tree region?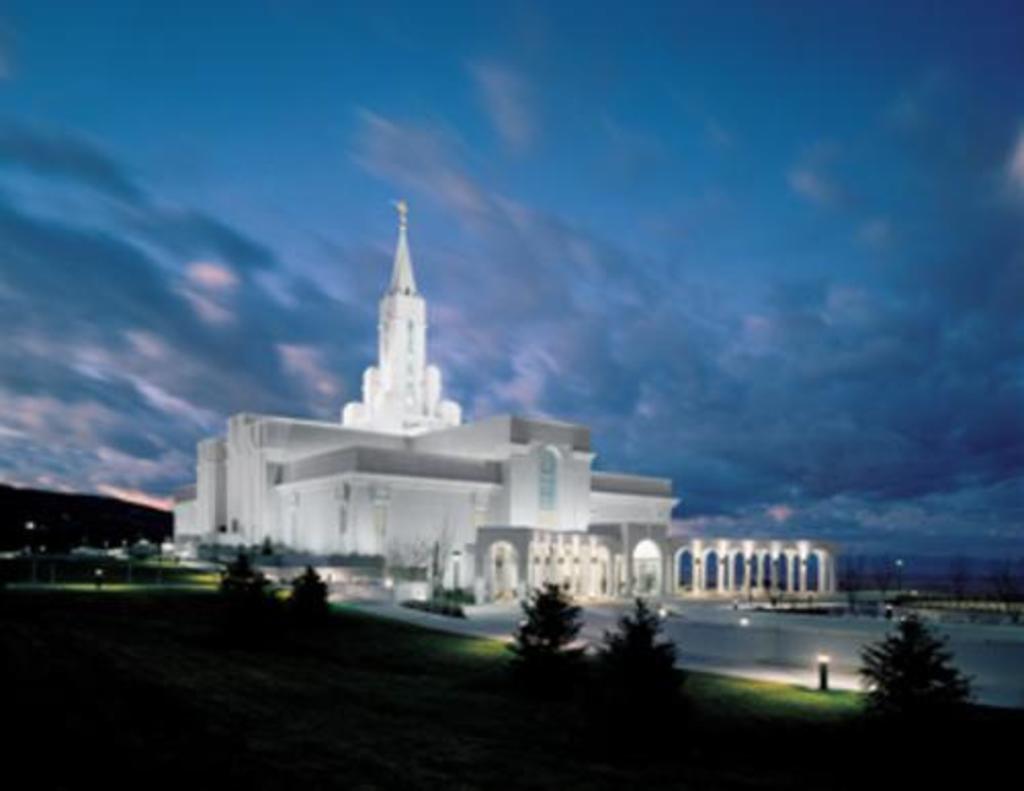
[512,588,596,678]
